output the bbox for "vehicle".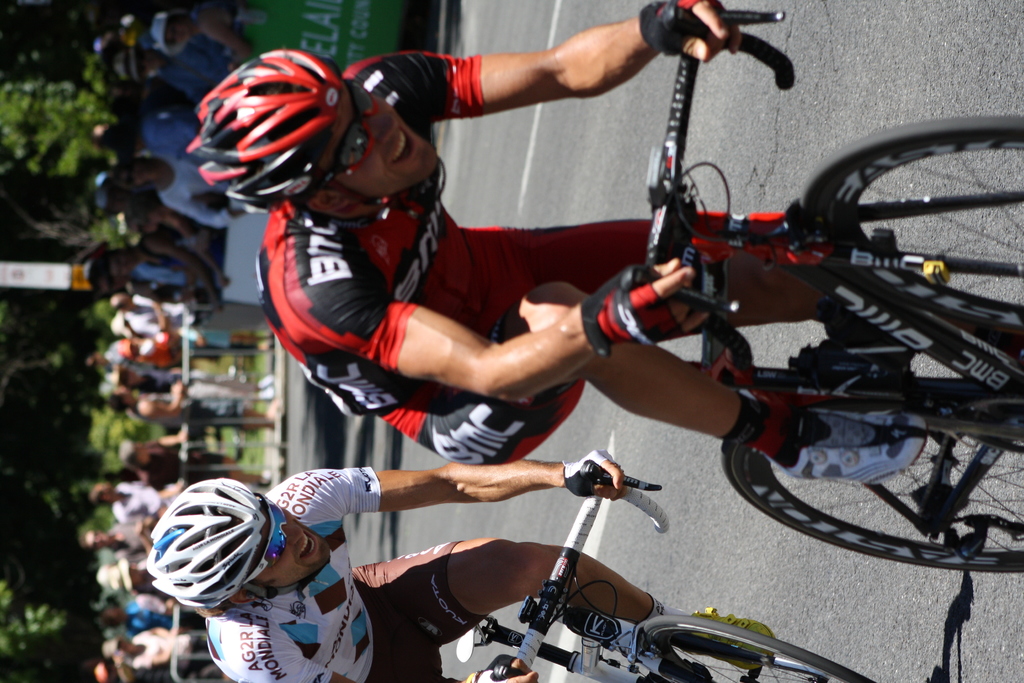
642,9,1023,574.
